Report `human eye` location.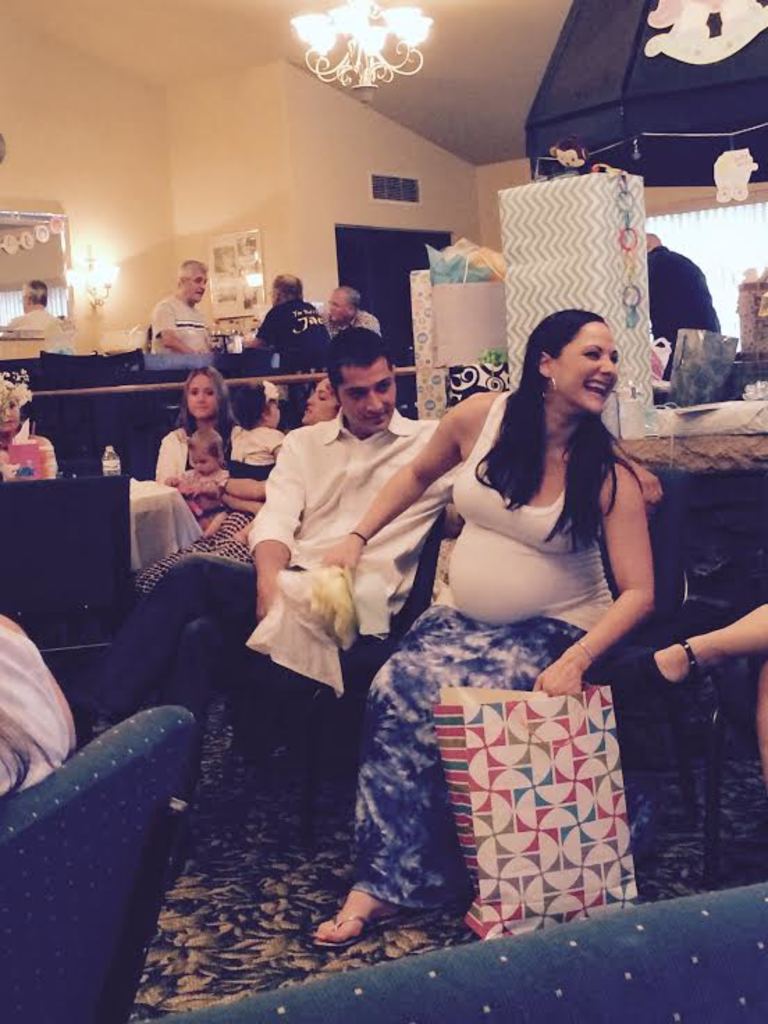
Report: x1=317, y1=392, x2=328, y2=403.
